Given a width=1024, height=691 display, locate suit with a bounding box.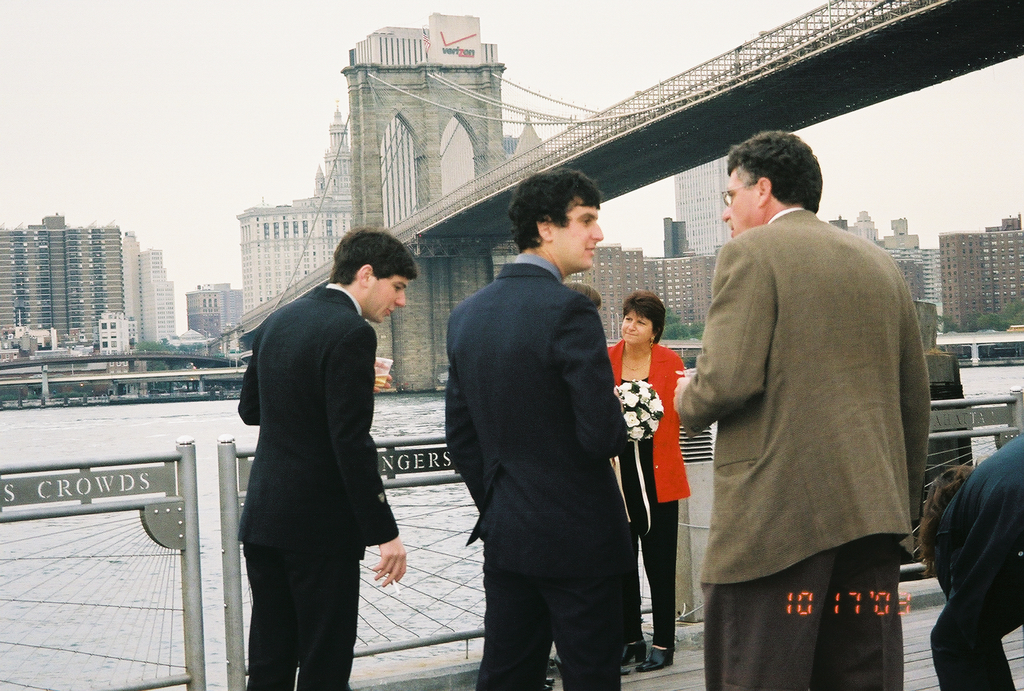
Located: {"x1": 219, "y1": 232, "x2": 401, "y2": 681}.
